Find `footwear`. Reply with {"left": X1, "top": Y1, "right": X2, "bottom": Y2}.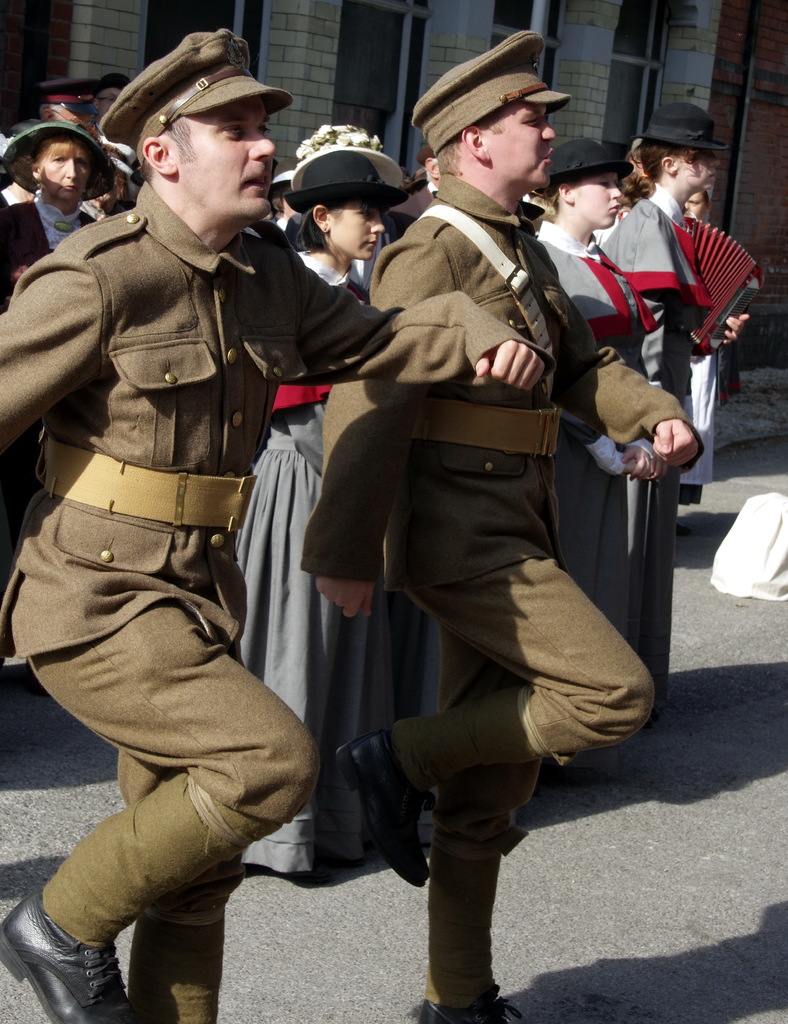
{"left": 17, "top": 926, "right": 112, "bottom": 1014}.
